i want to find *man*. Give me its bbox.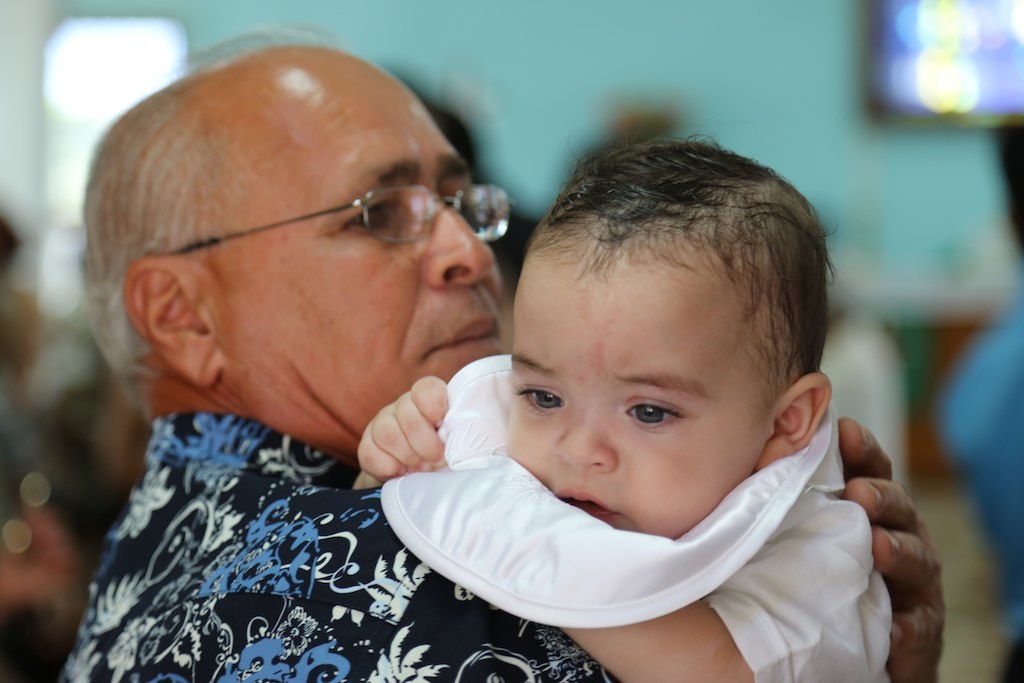
4/38/751/646.
